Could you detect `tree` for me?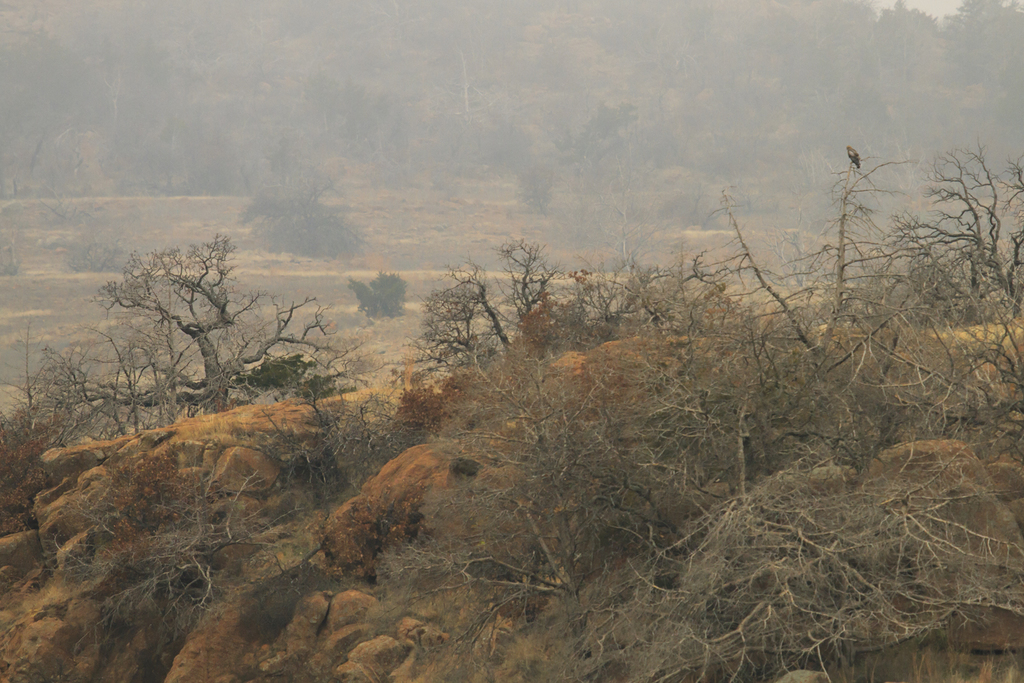
Detection result: [left=54, top=437, right=307, bottom=650].
